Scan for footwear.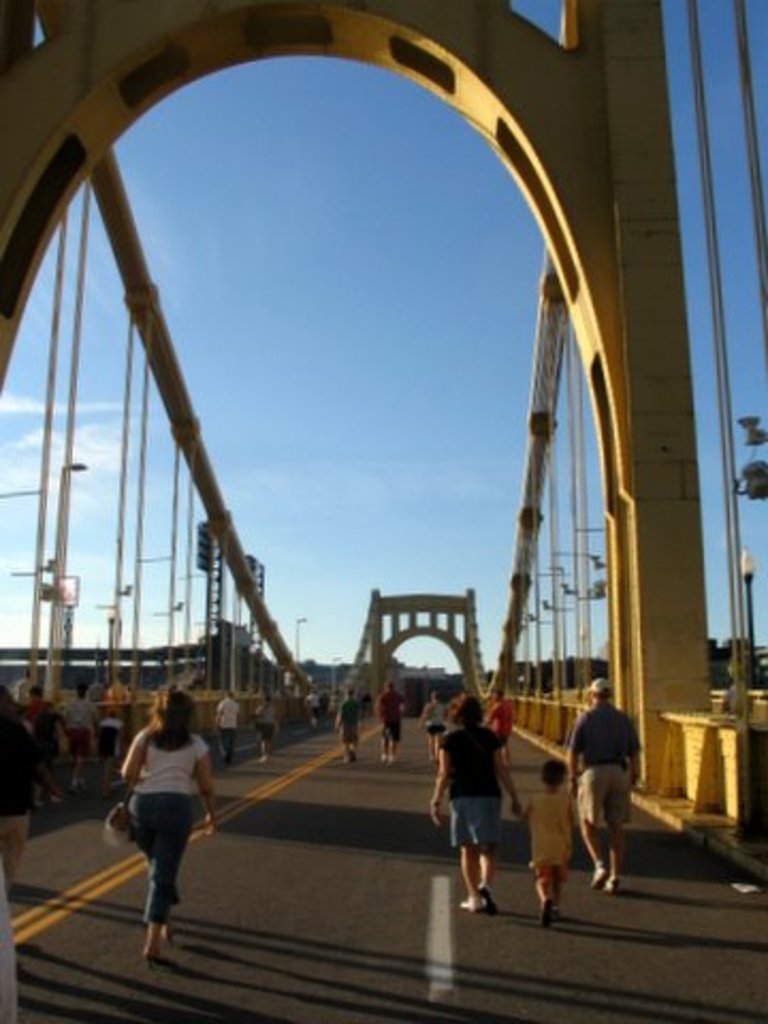
Scan result: [left=606, top=877, right=621, bottom=894].
